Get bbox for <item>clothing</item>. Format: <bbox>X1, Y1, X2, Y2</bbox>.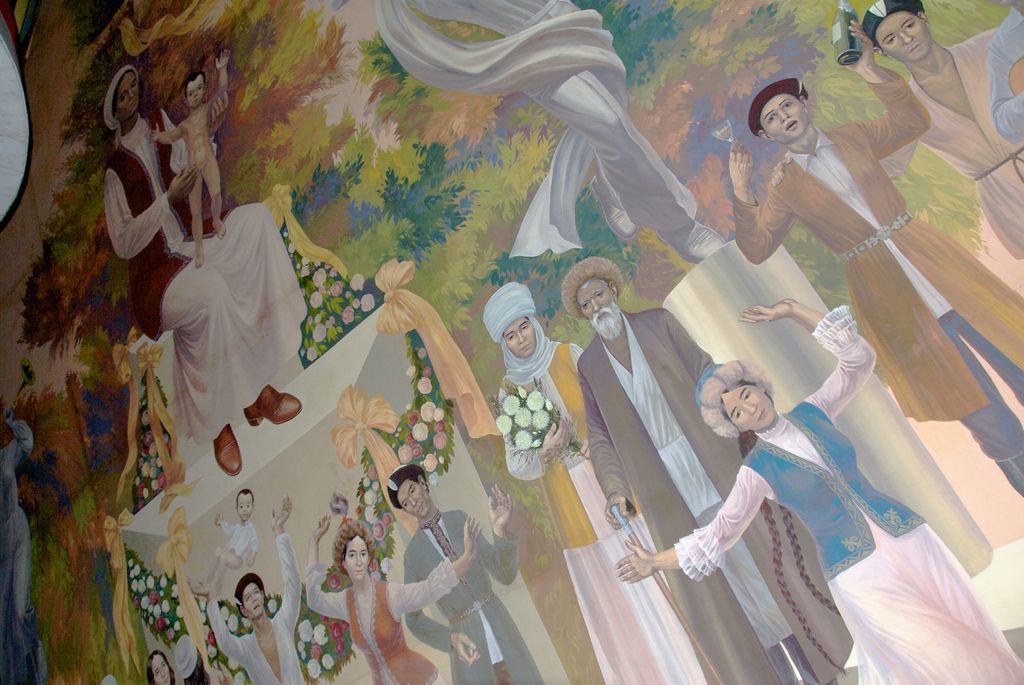
<bbox>897, 22, 1014, 252</bbox>.
